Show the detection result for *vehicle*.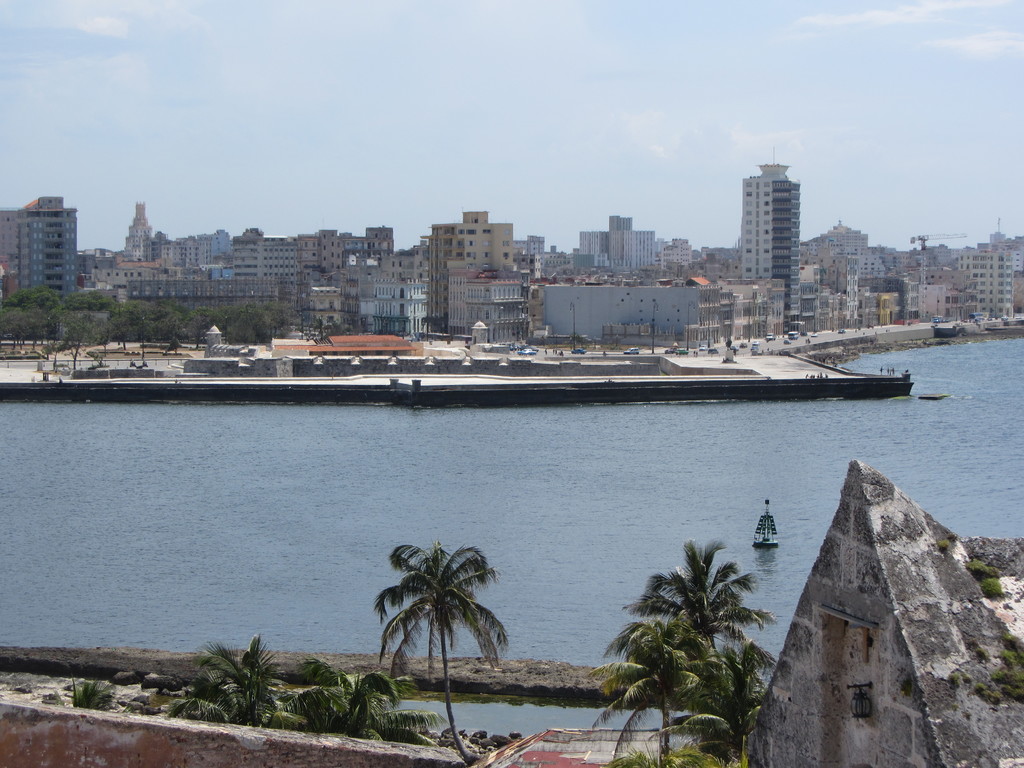
select_region(734, 339, 748, 349).
